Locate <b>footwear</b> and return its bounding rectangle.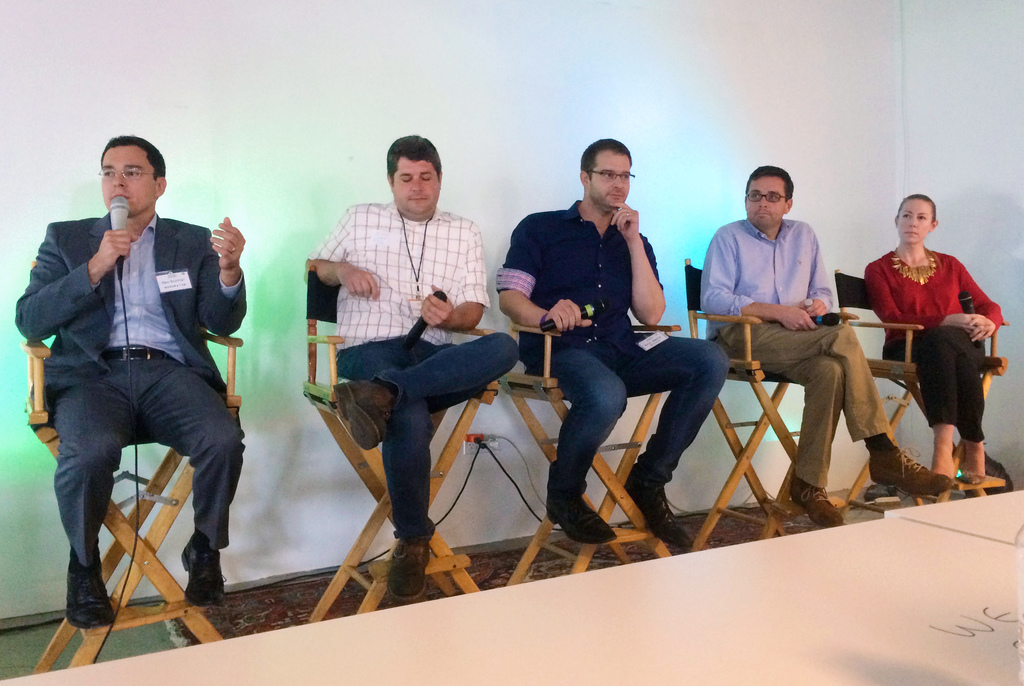
bbox=[540, 487, 615, 543].
